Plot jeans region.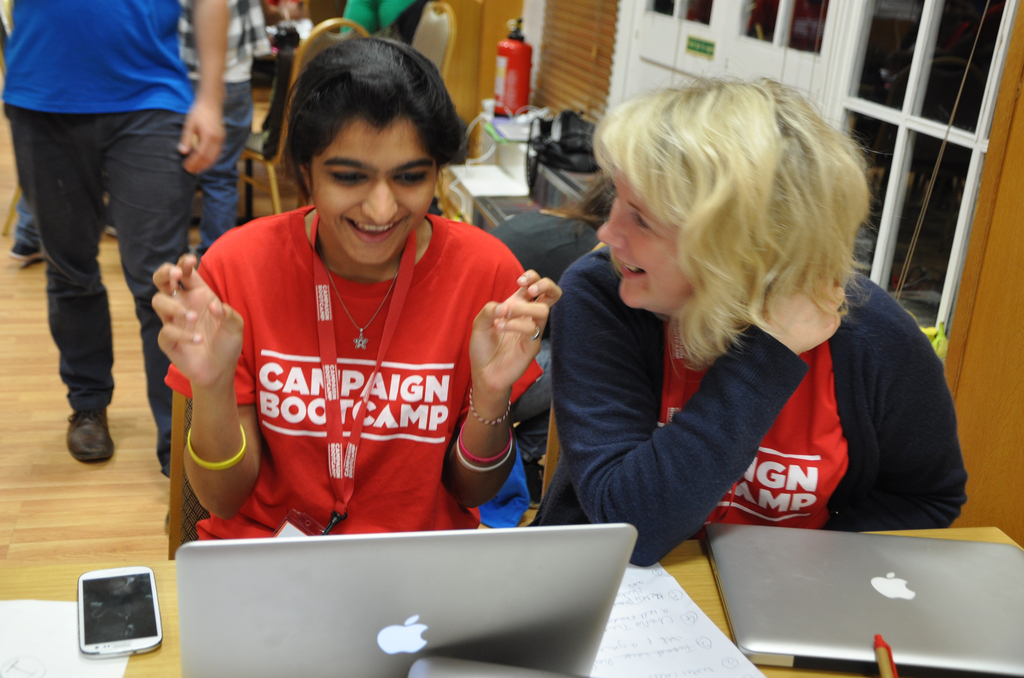
Plotted at 516,336,550,459.
